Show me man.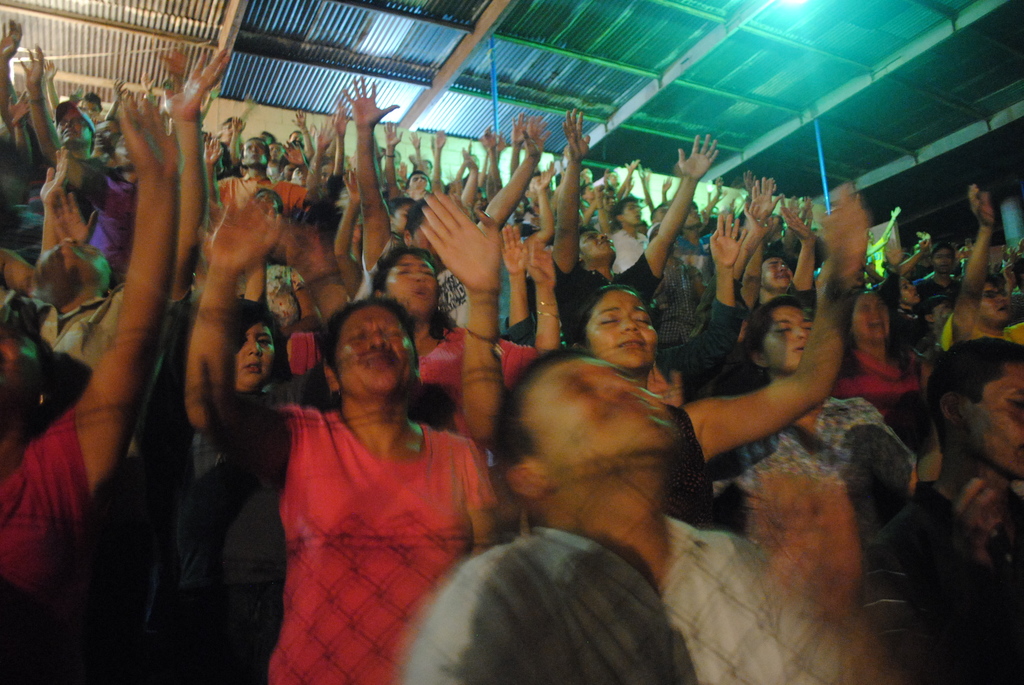
man is here: 740/178/820/326.
